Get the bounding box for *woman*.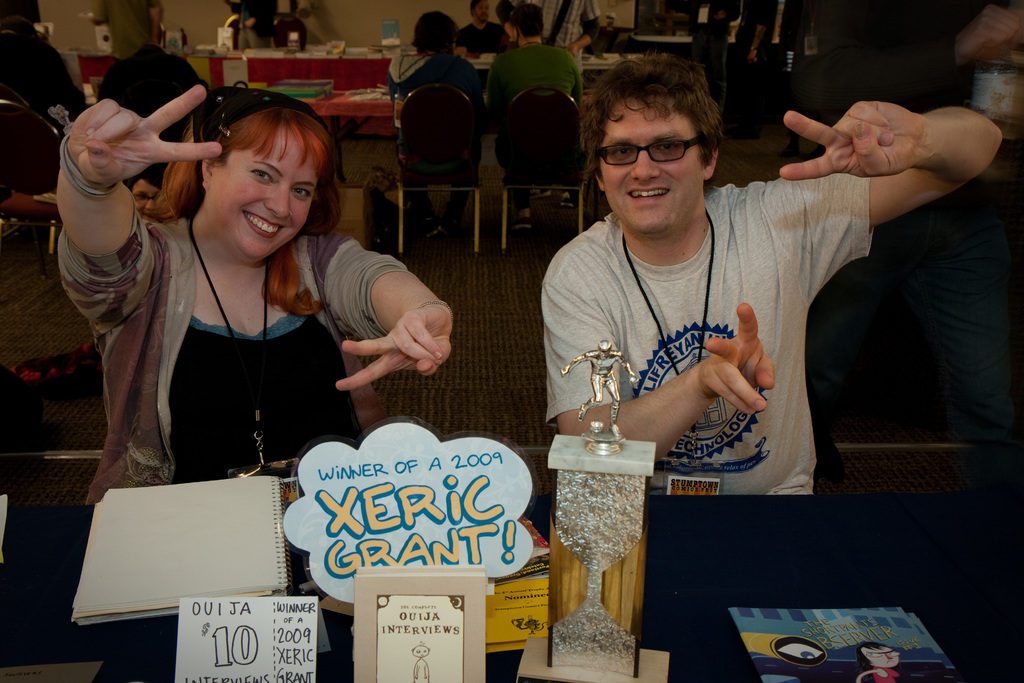
rect(132, 88, 371, 517).
